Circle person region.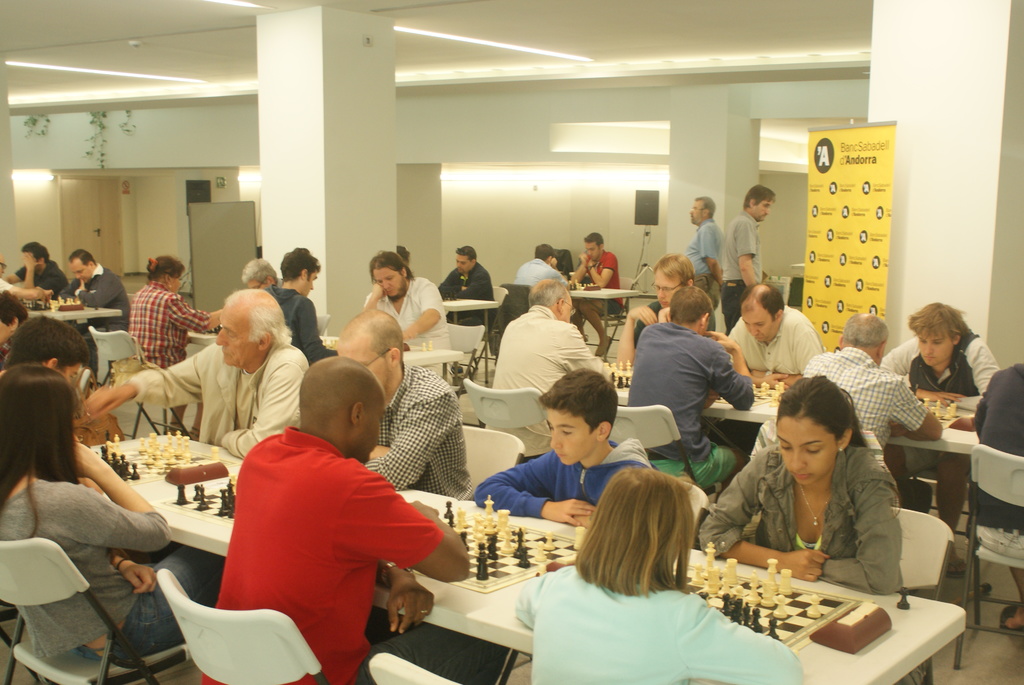
Region: (x1=69, y1=251, x2=128, y2=331).
